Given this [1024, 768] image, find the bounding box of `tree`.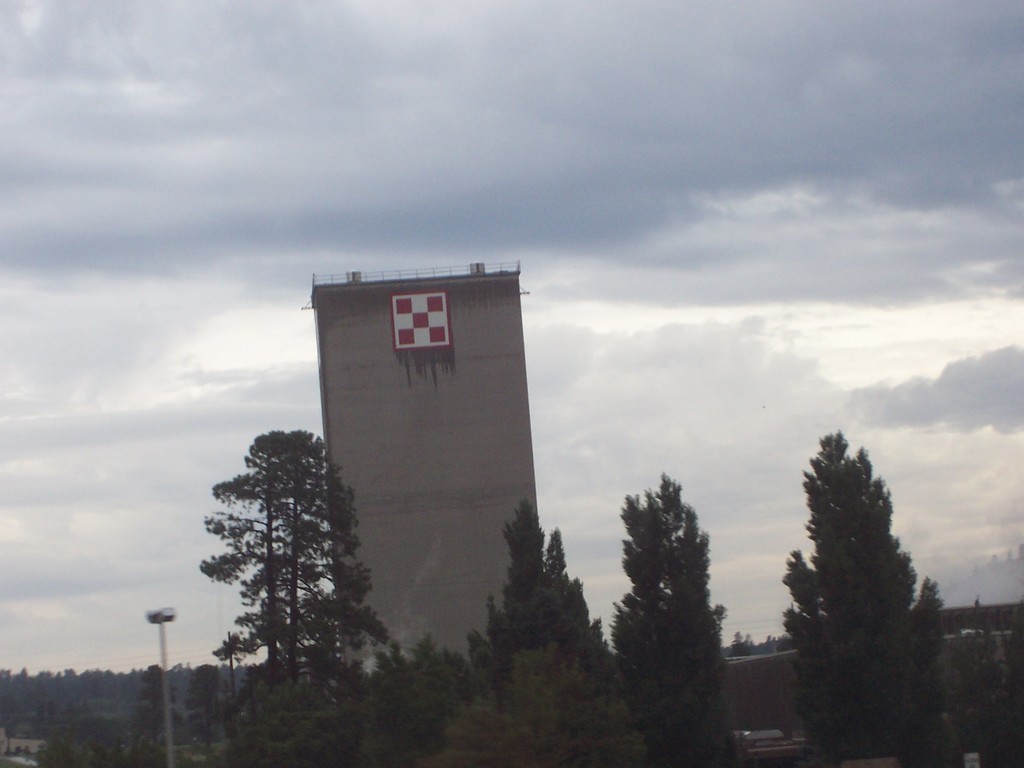
(193,422,390,729).
